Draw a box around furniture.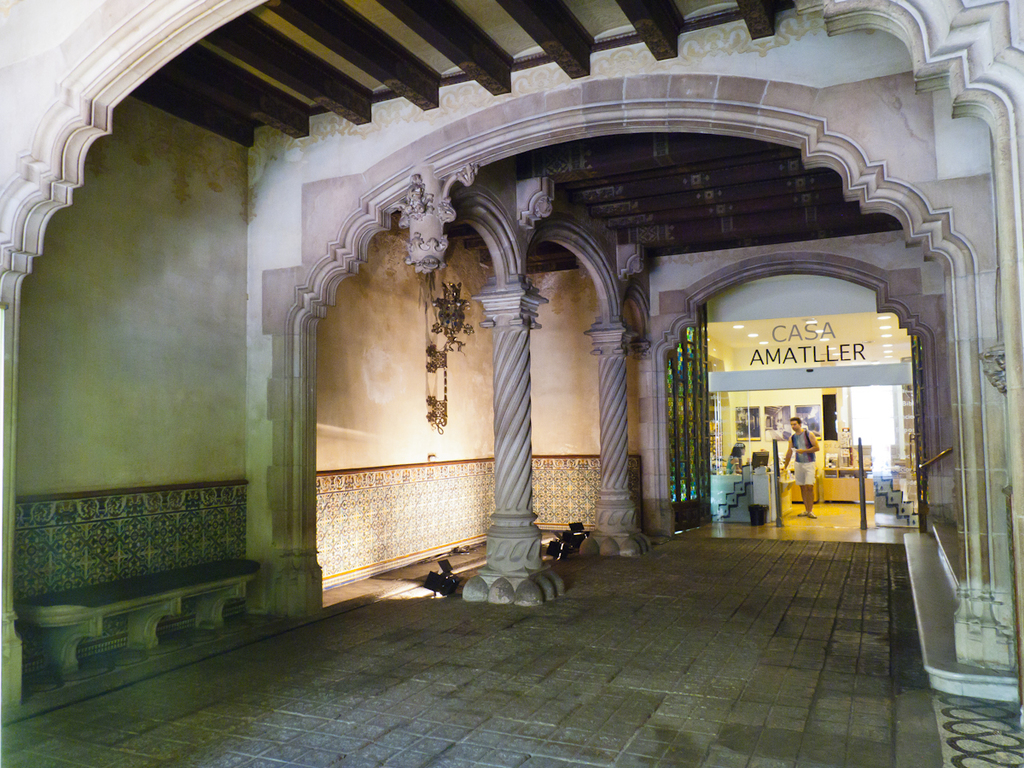
822,440,878,506.
